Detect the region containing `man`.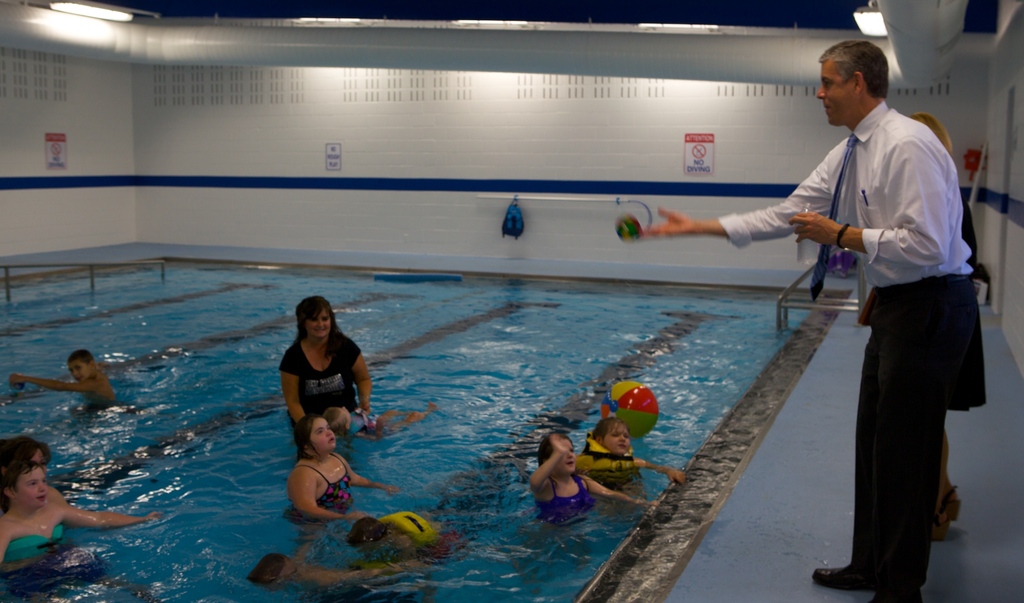
detection(639, 36, 987, 602).
